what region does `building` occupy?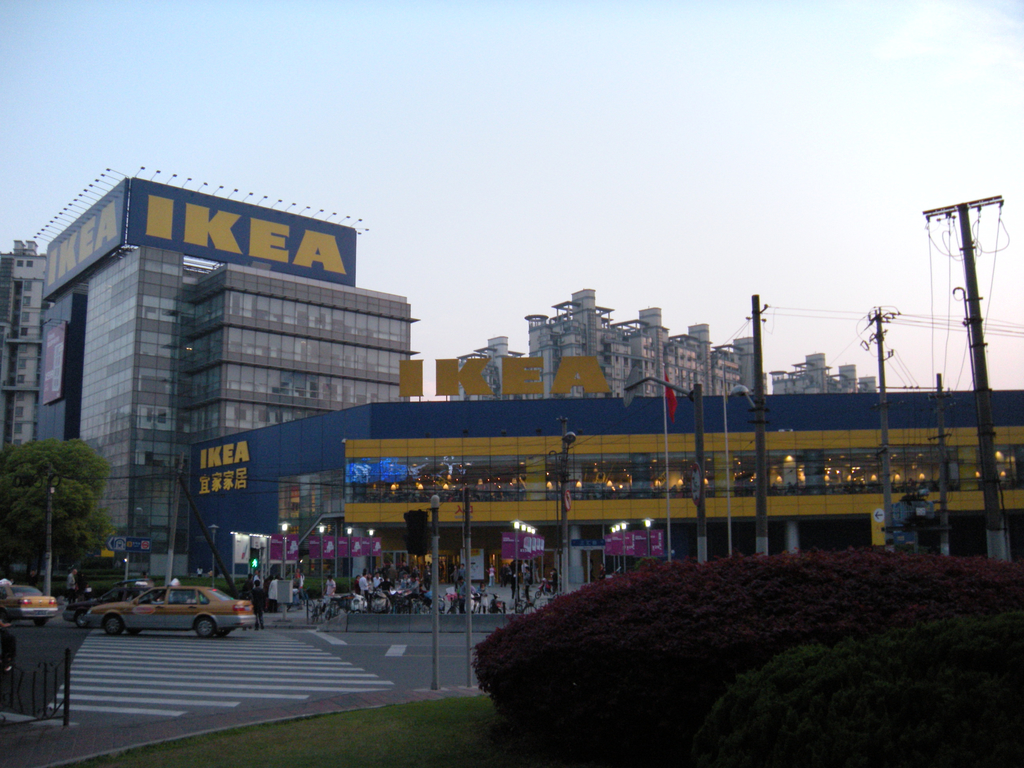
{"x1": 0, "y1": 239, "x2": 47, "y2": 448}.
